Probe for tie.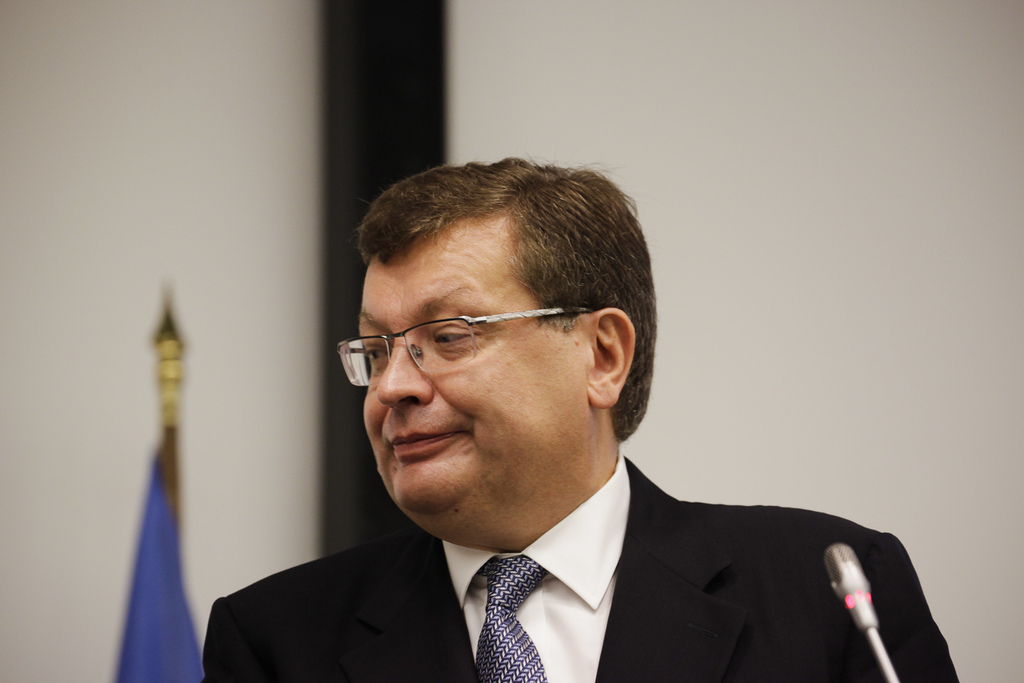
Probe result: 478, 561, 543, 682.
